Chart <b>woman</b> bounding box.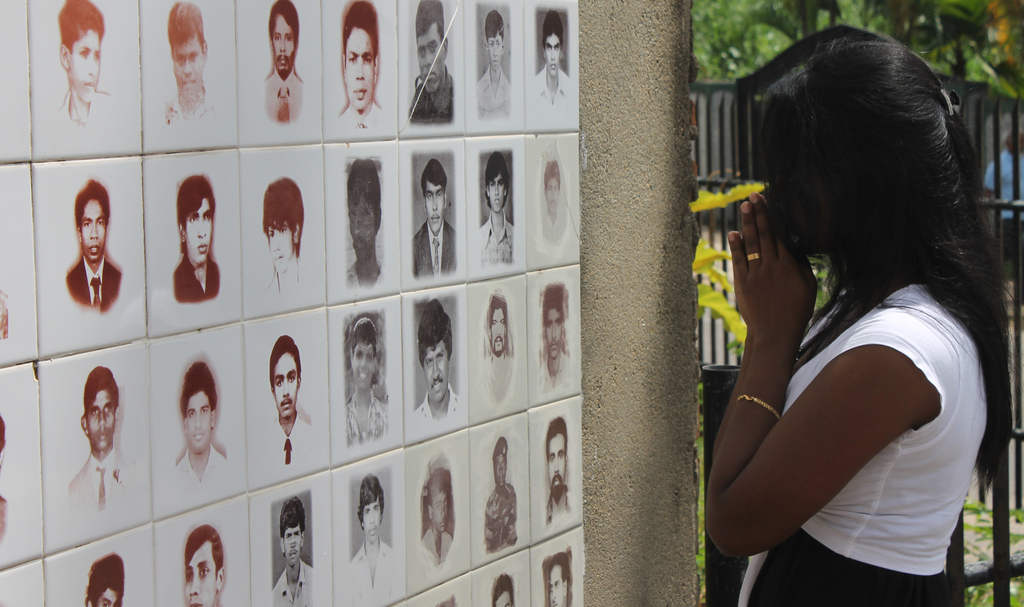
Charted: Rect(692, 0, 1005, 606).
